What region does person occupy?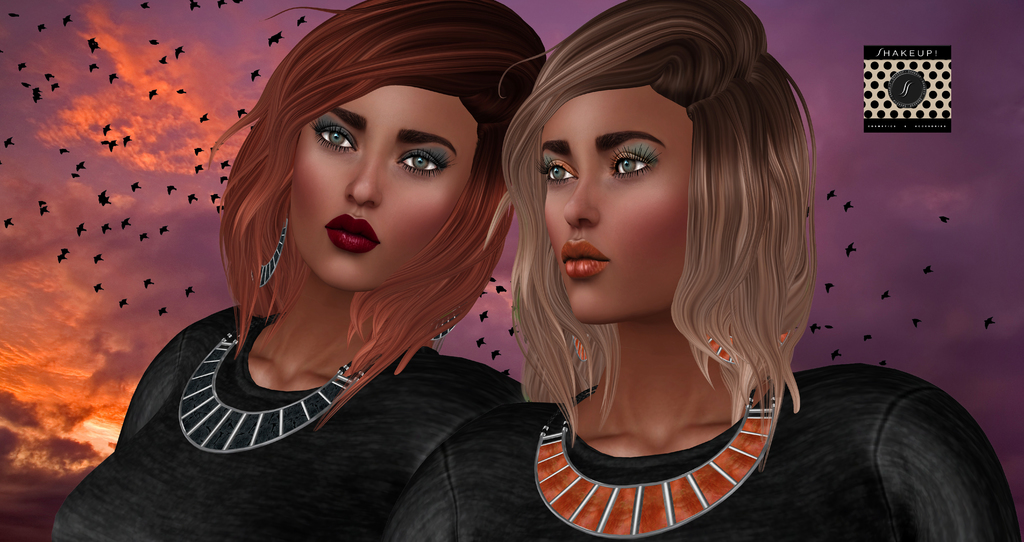
box=[386, 0, 1019, 541].
